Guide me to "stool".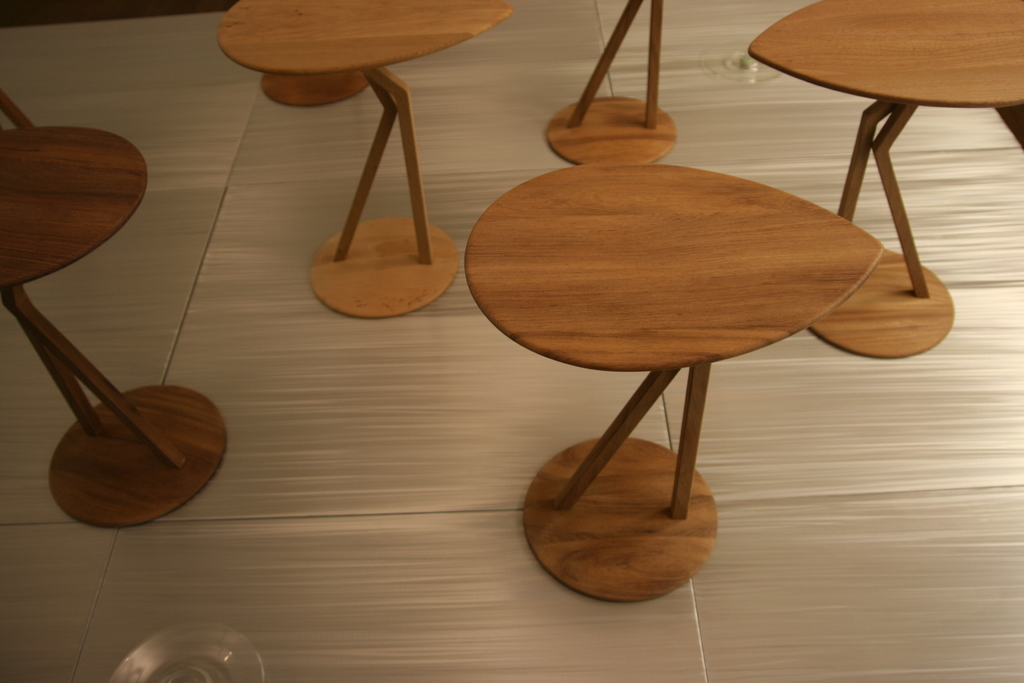
Guidance: {"left": 221, "top": 0, "right": 511, "bottom": 320}.
